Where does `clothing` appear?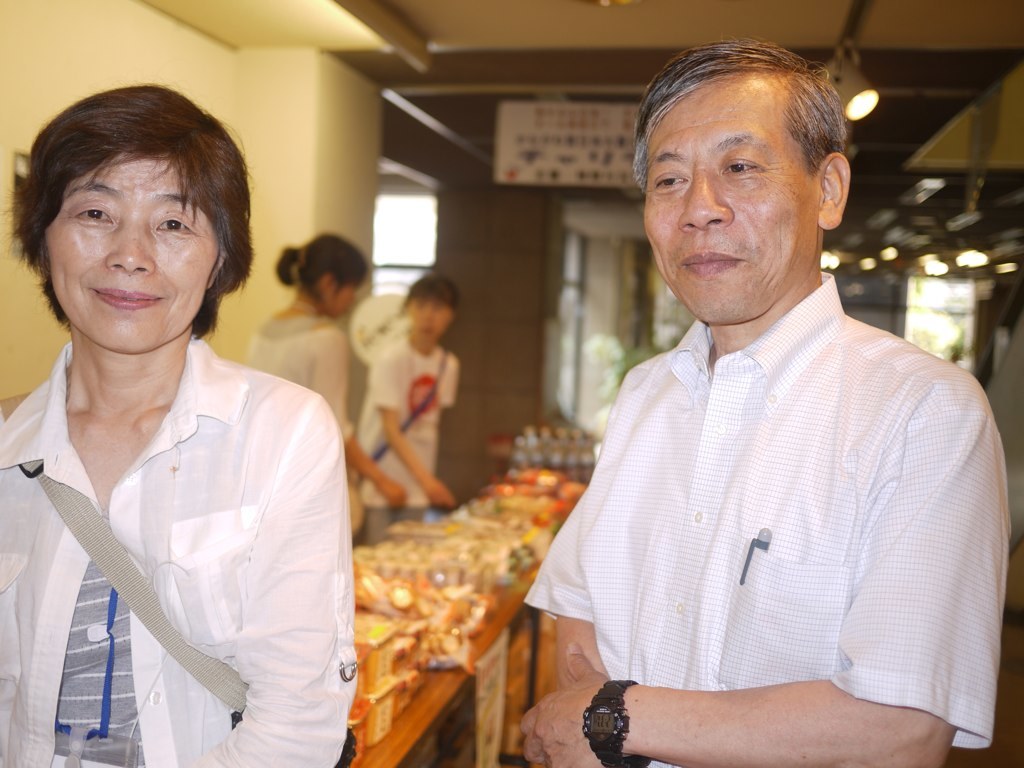
Appears at 515 266 1006 767.
